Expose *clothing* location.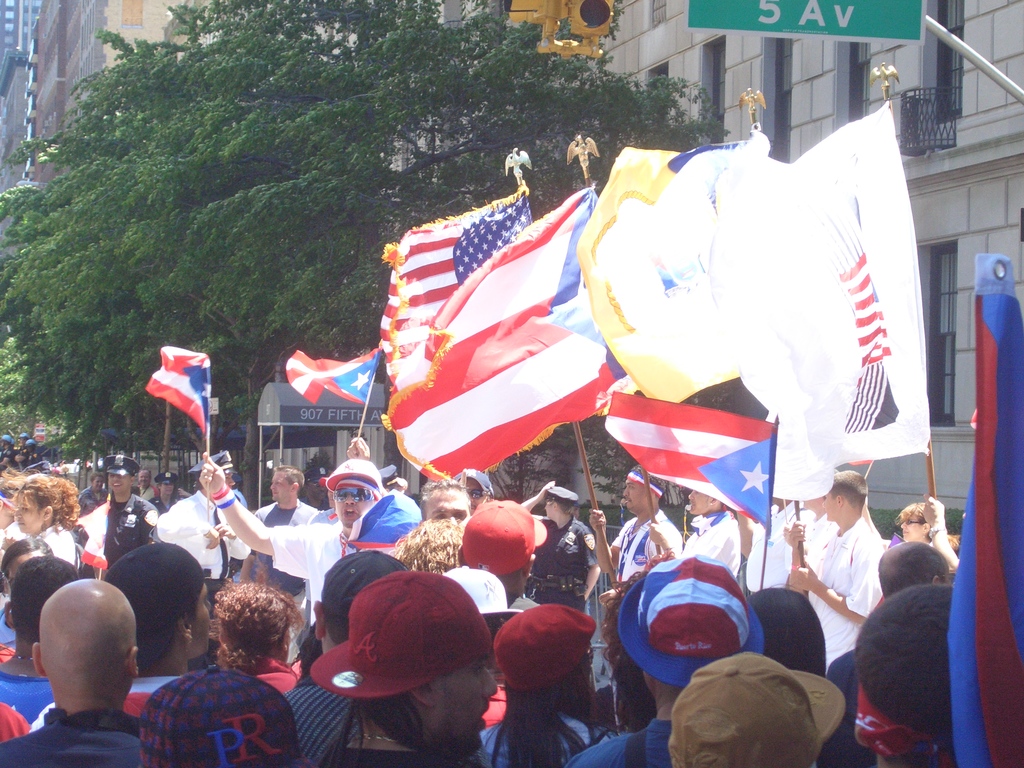
Exposed at (88,504,150,566).
